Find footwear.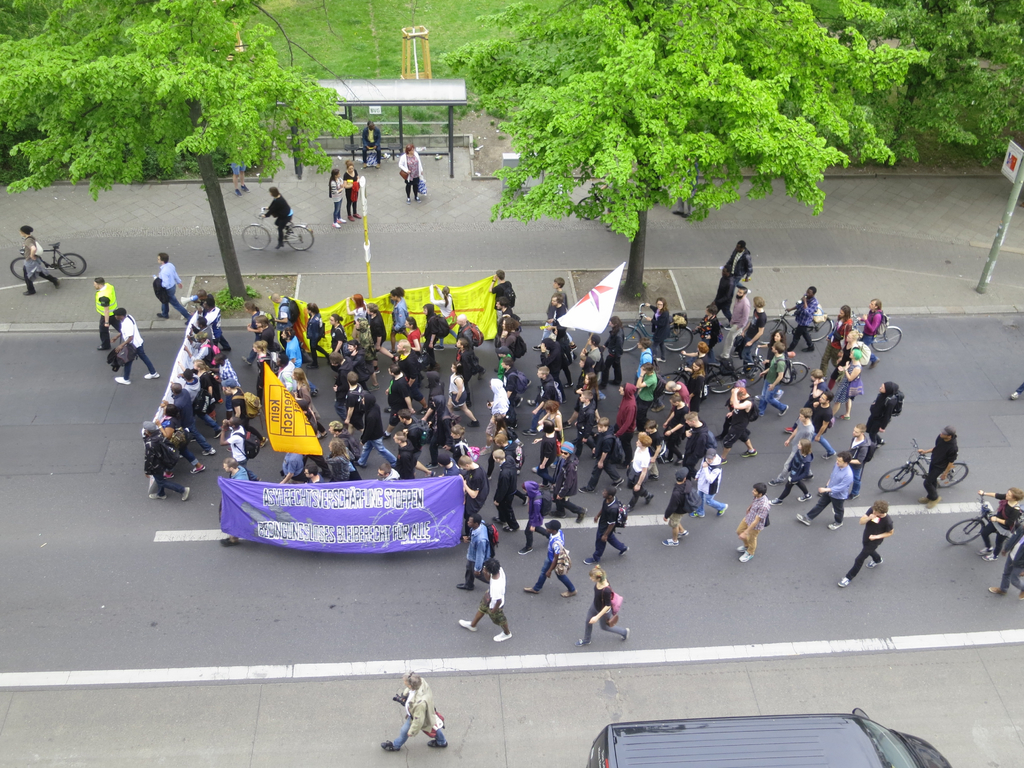
(x1=518, y1=545, x2=532, y2=555).
